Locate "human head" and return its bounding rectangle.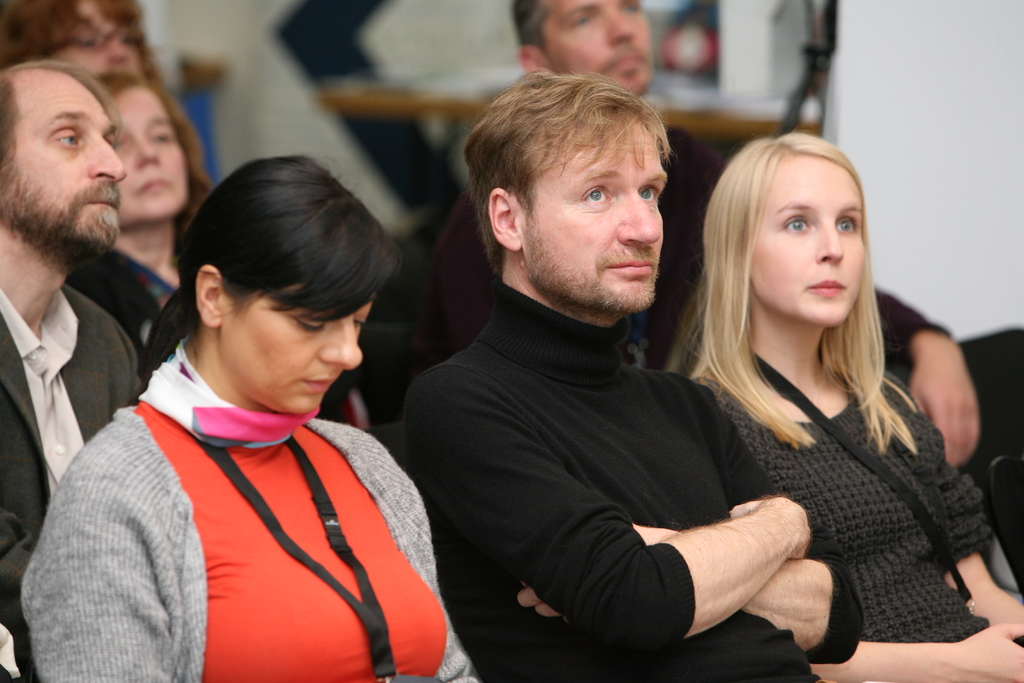
[x1=703, y1=133, x2=869, y2=330].
